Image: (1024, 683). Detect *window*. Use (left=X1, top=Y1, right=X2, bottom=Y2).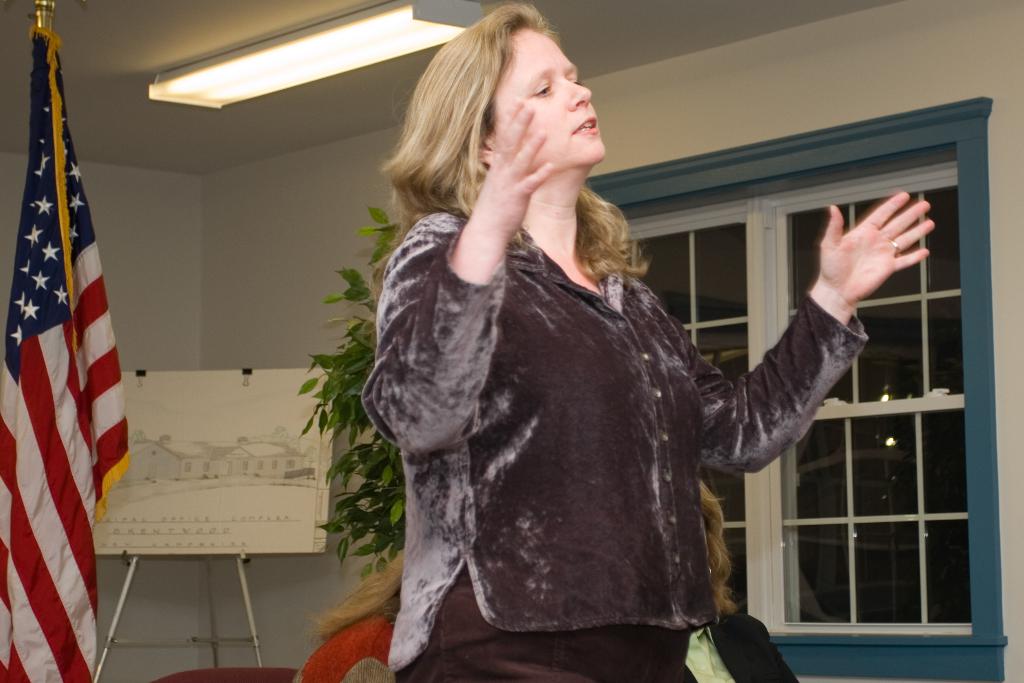
(left=609, top=161, right=957, bottom=625).
